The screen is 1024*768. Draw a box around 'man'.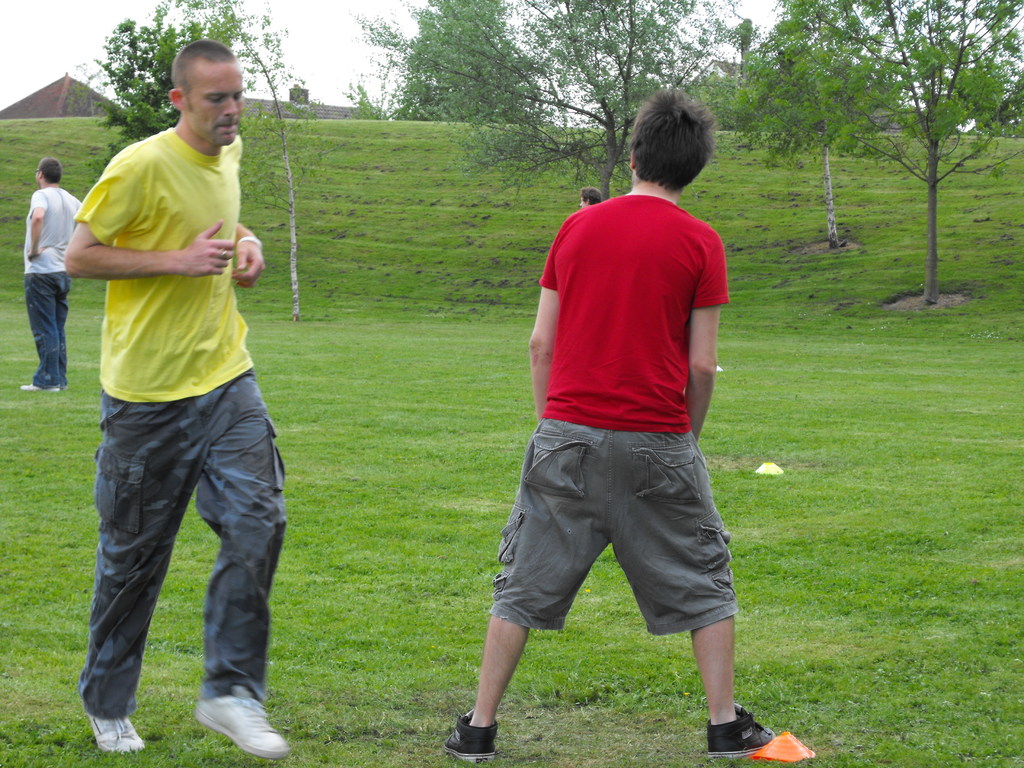
bbox=[24, 154, 90, 404].
